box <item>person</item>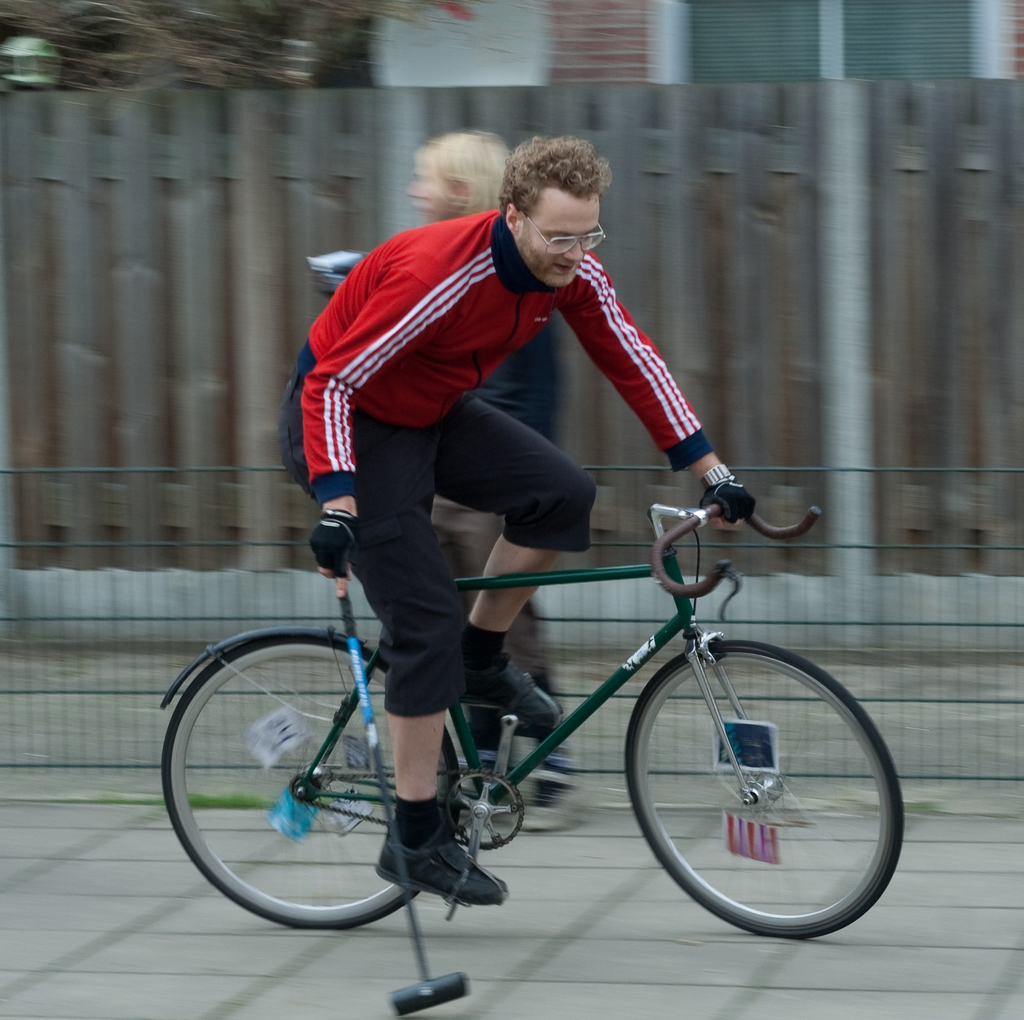
408, 127, 562, 840
